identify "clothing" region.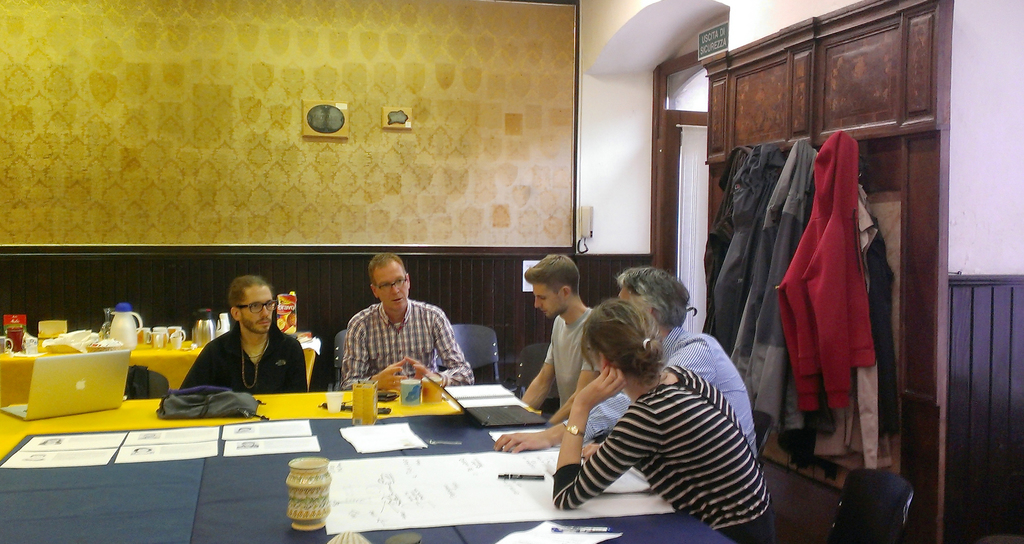
Region: <bbox>342, 301, 474, 393</bbox>.
